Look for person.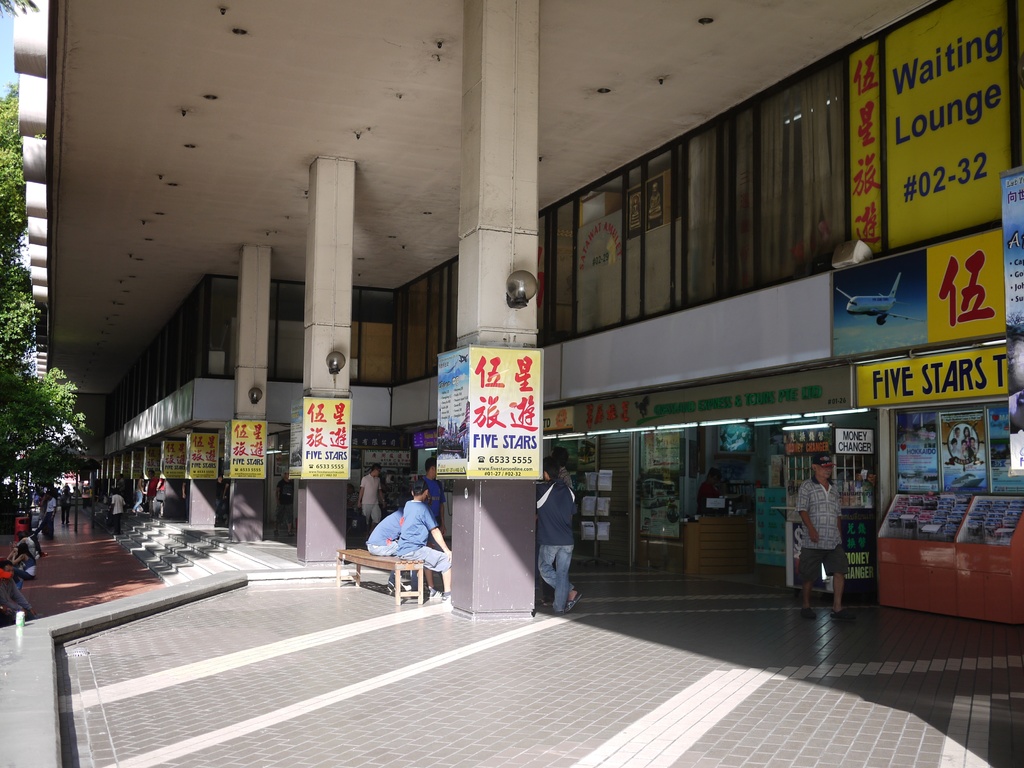
Found: box=[42, 491, 58, 543].
